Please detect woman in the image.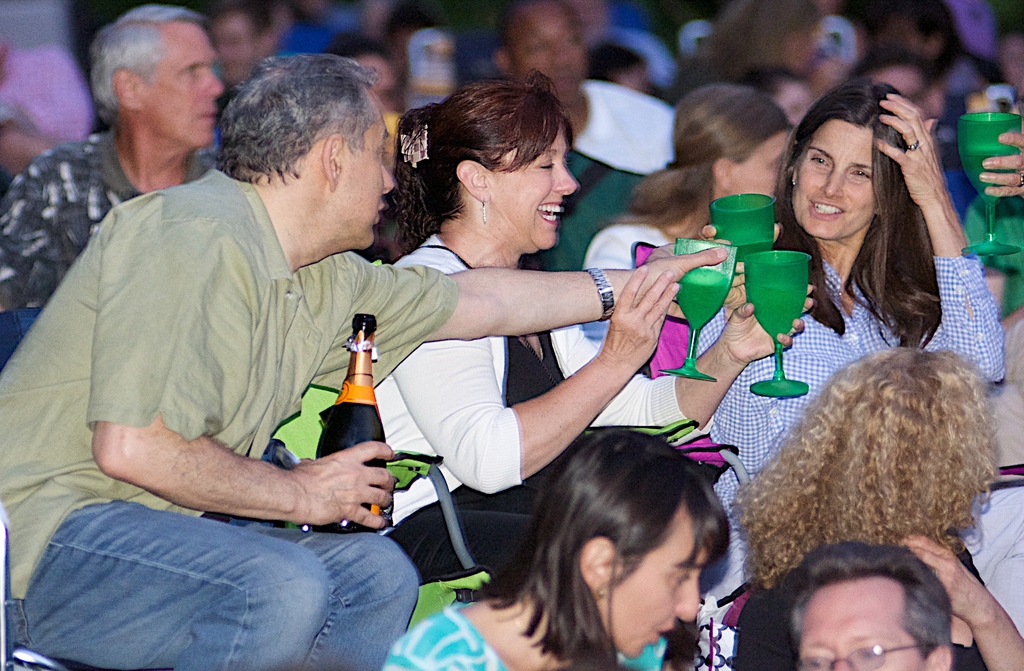
left=758, top=106, right=995, bottom=516.
